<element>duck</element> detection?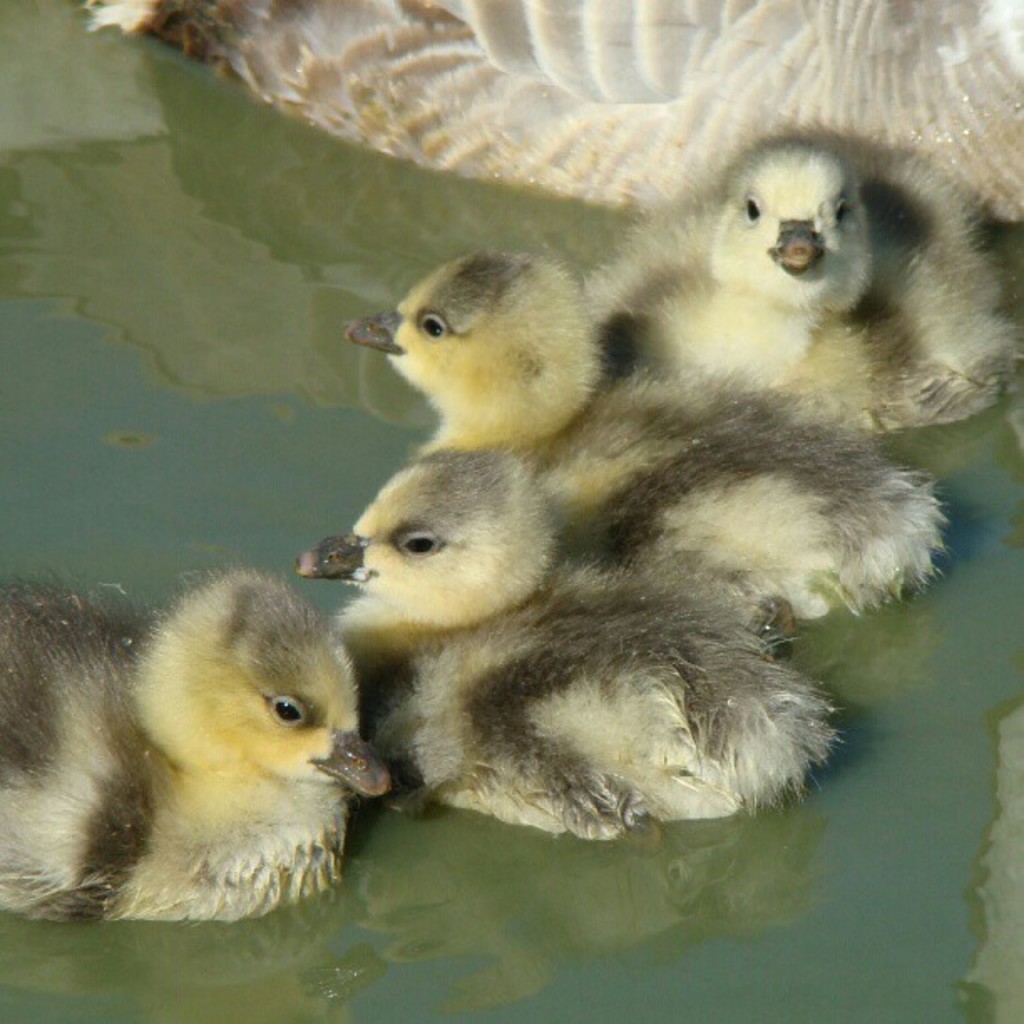
[340,246,942,622]
